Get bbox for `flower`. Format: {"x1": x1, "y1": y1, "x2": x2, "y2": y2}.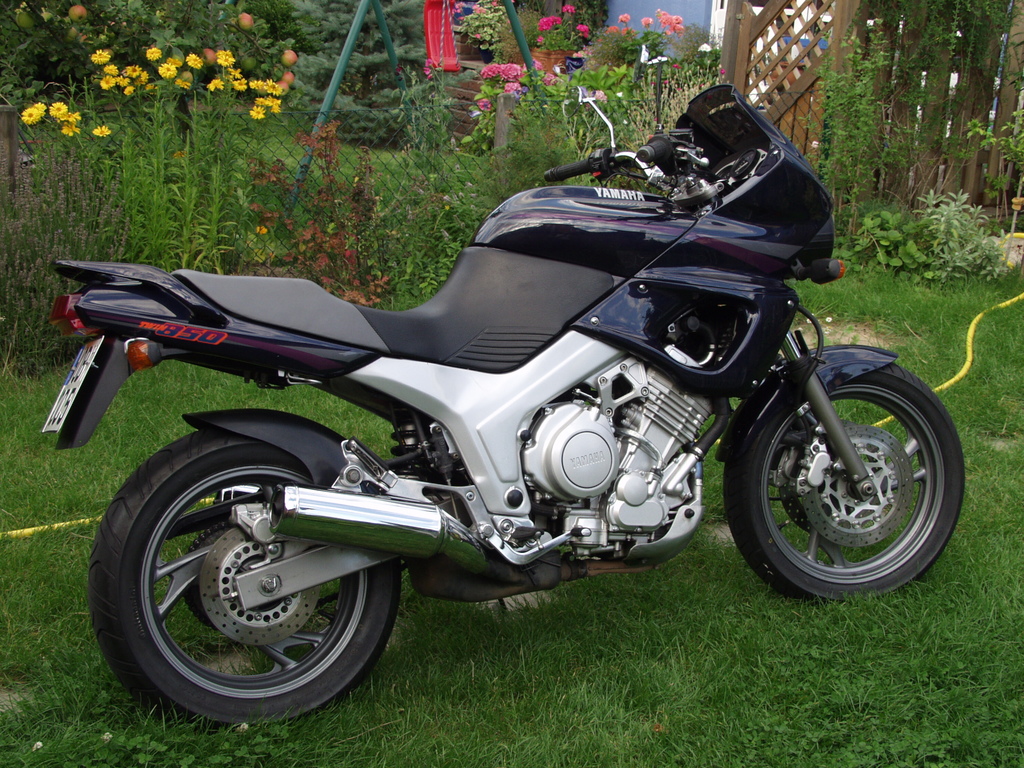
{"x1": 166, "y1": 58, "x2": 184, "y2": 67}.
